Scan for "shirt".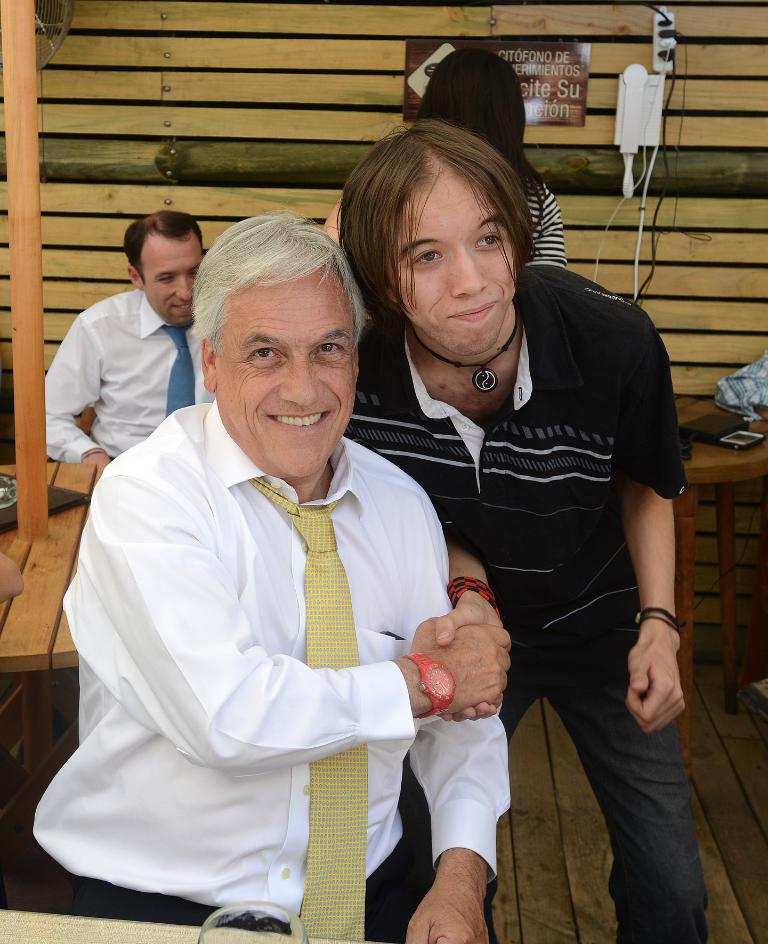
Scan result: x1=44, y1=388, x2=519, y2=880.
